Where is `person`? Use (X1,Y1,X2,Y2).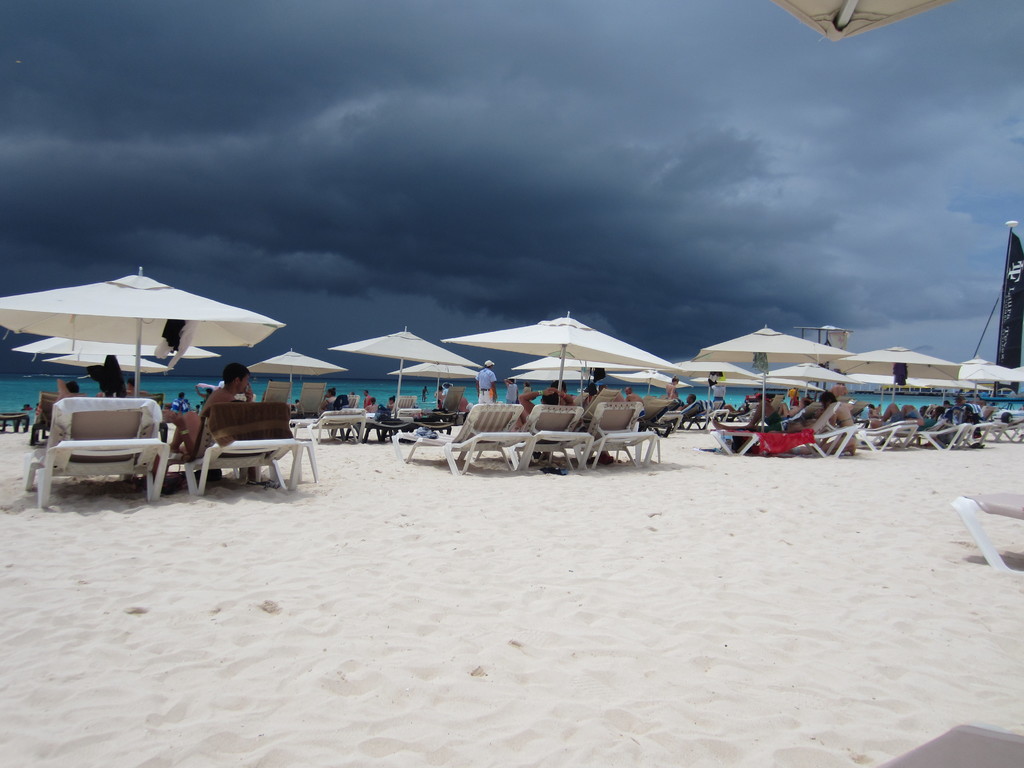
(50,373,93,420).
